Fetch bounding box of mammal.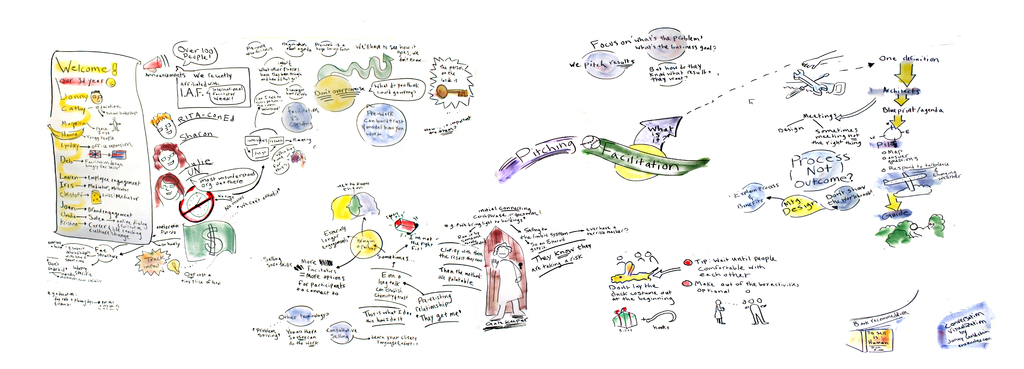
Bbox: {"x1": 715, "y1": 299, "x2": 727, "y2": 322}.
